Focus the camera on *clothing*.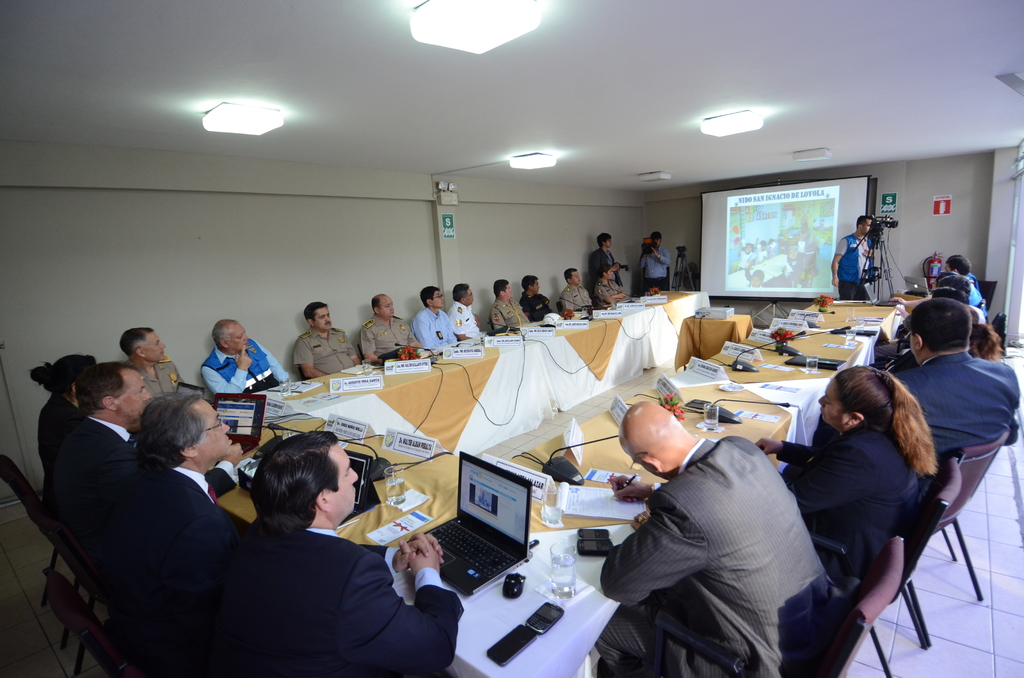
Focus region: (left=640, top=245, right=671, bottom=287).
